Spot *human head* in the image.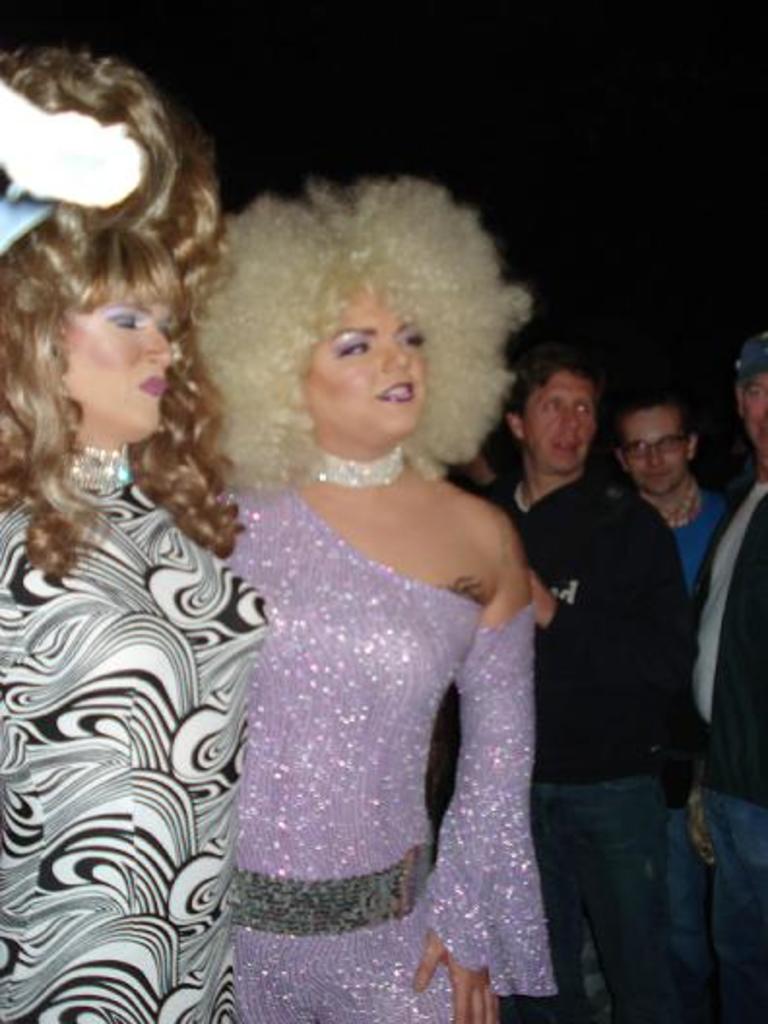
*human head* found at BBox(200, 171, 514, 489).
